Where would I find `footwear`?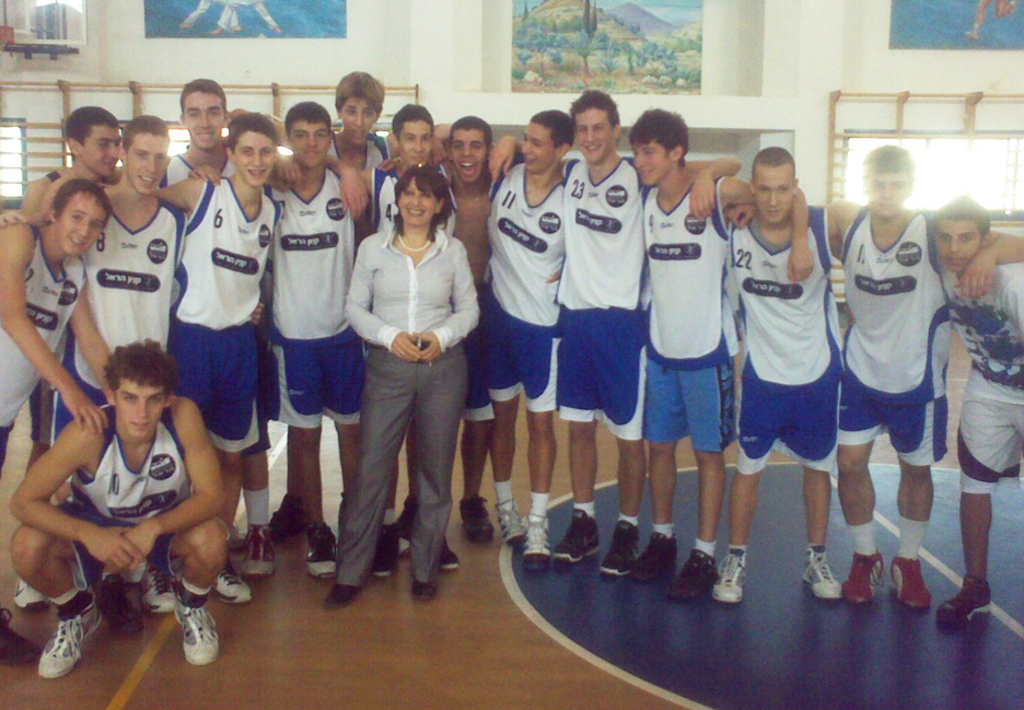
At 321,579,362,606.
